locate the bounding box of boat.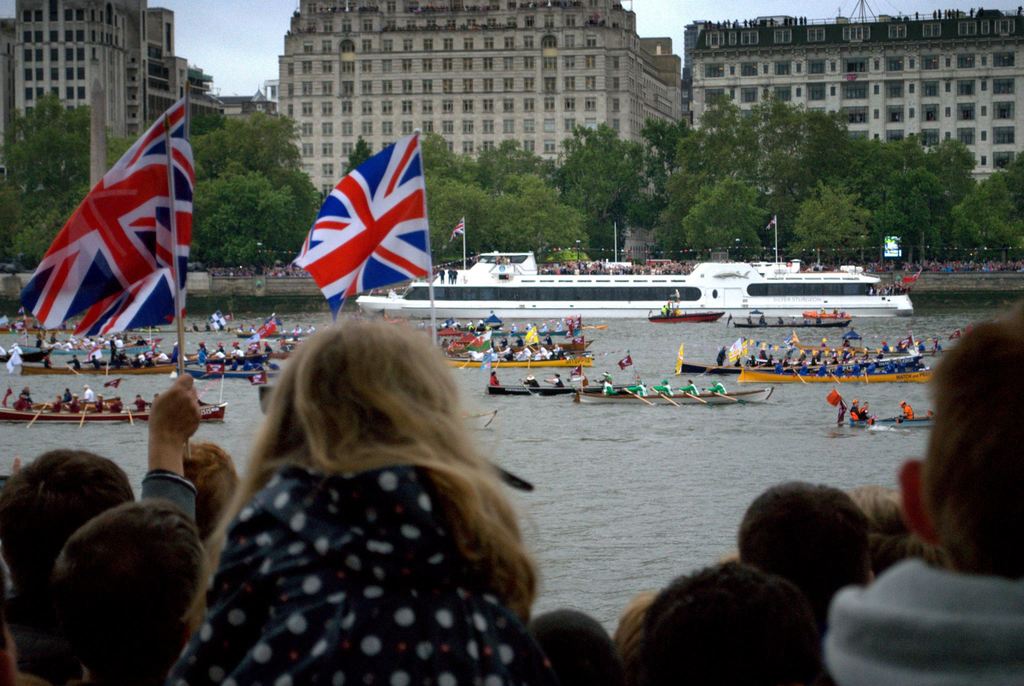
Bounding box: [732,368,936,386].
